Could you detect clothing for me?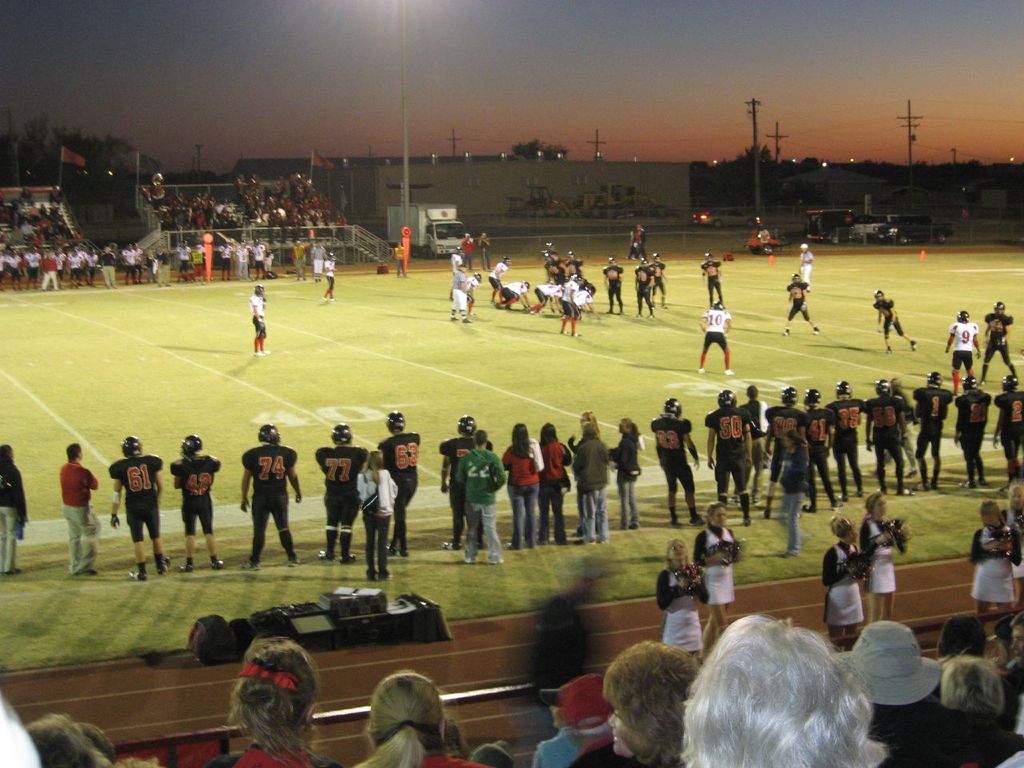
Detection result: x1=573 y1=735 x2=673 y2=767.
